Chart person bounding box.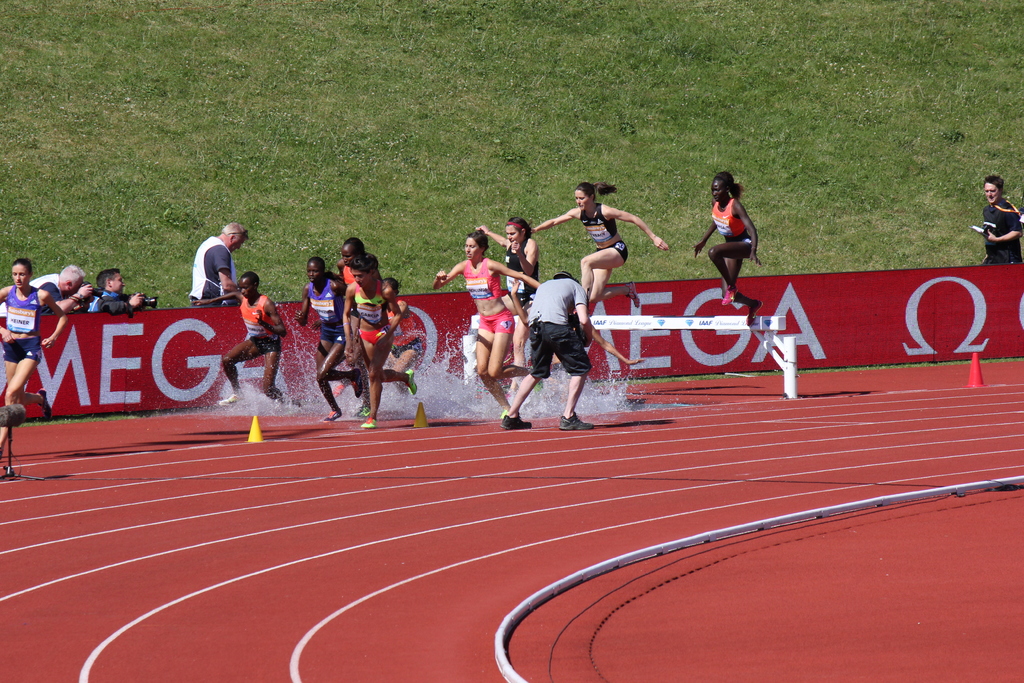
Charted: 291, 258, 360, 420.
